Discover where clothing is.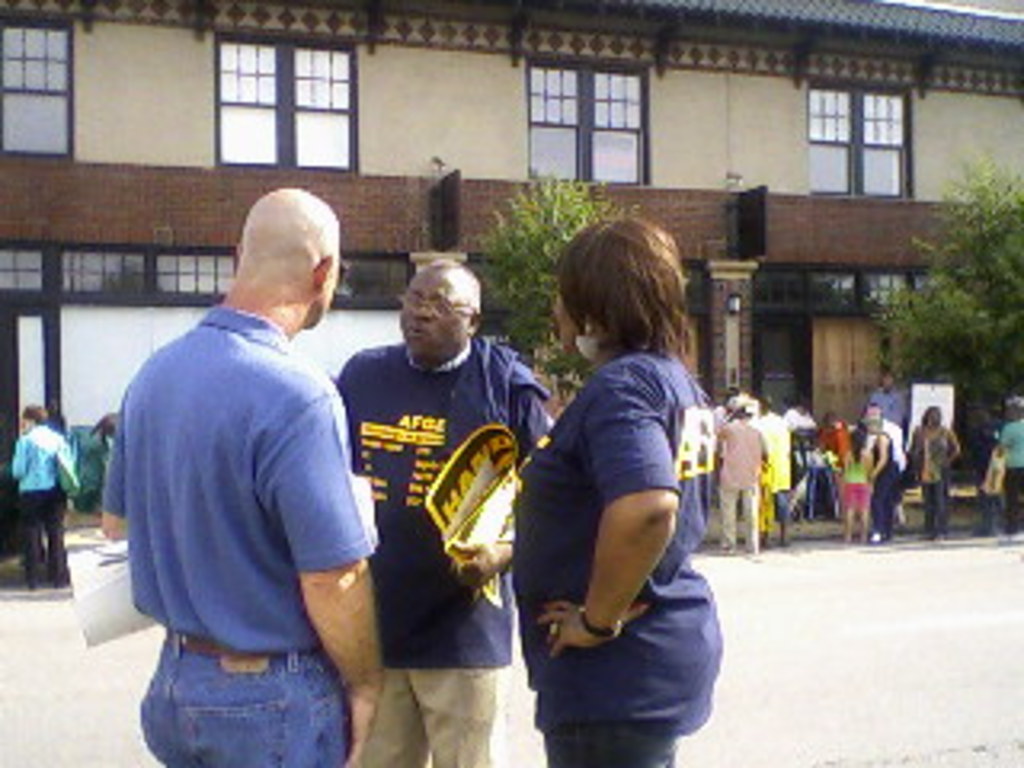
Discovered at [326, 336, 531, 765].
